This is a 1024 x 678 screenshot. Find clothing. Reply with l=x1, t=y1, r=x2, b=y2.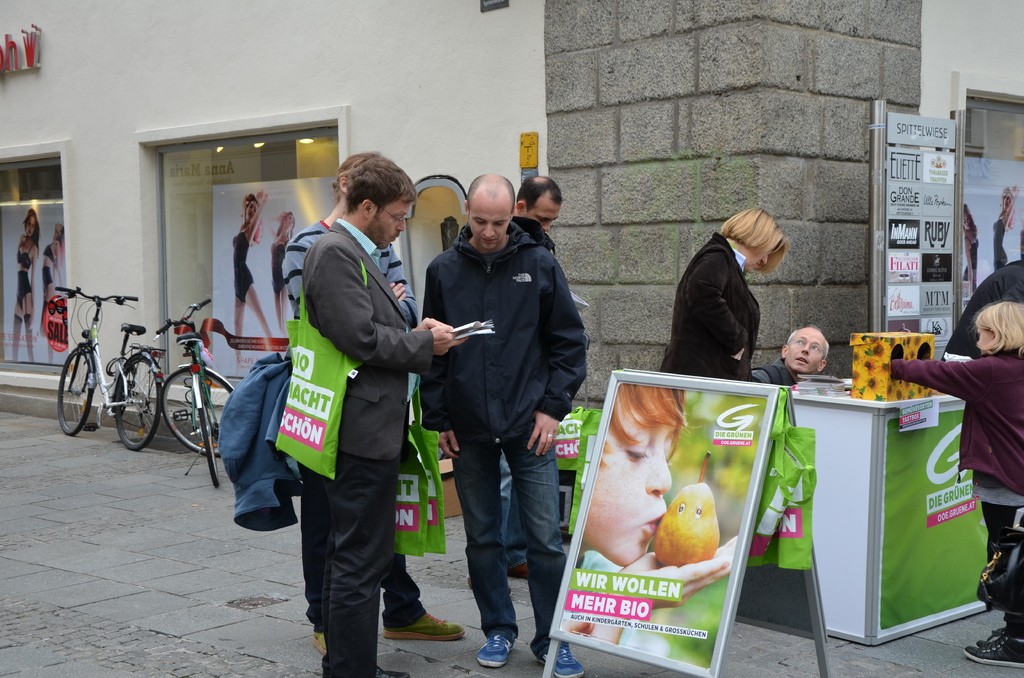
l=886, t=351, r=1023, b=647.
